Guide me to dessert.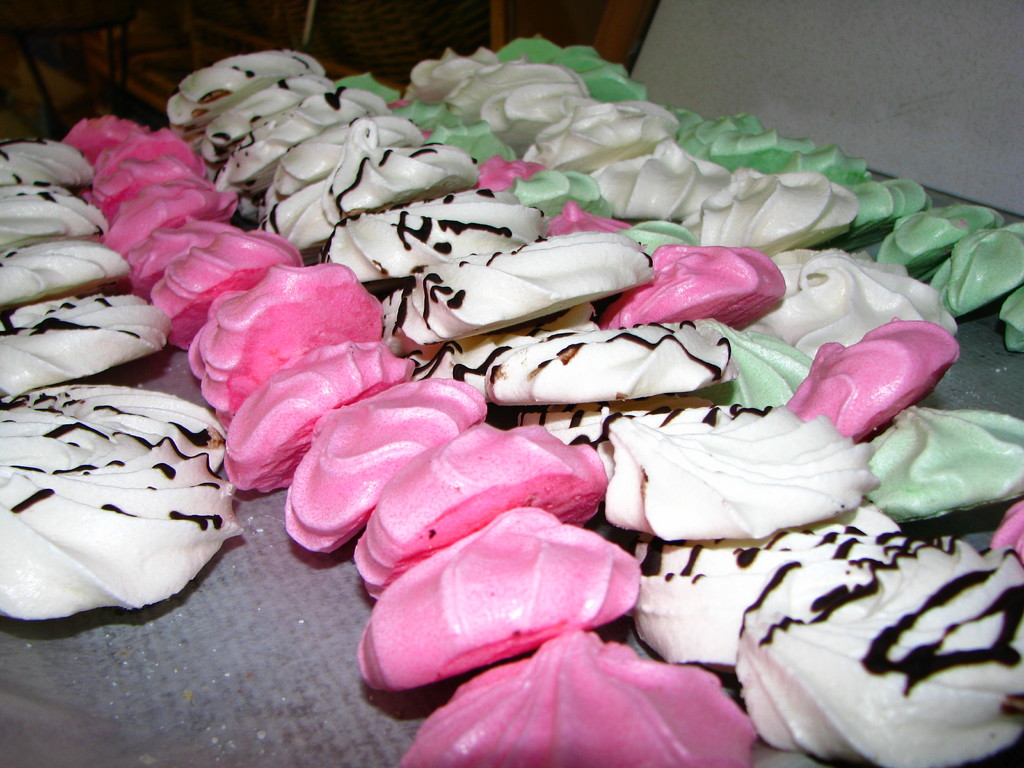
Guidance: 353,514,647,691.
